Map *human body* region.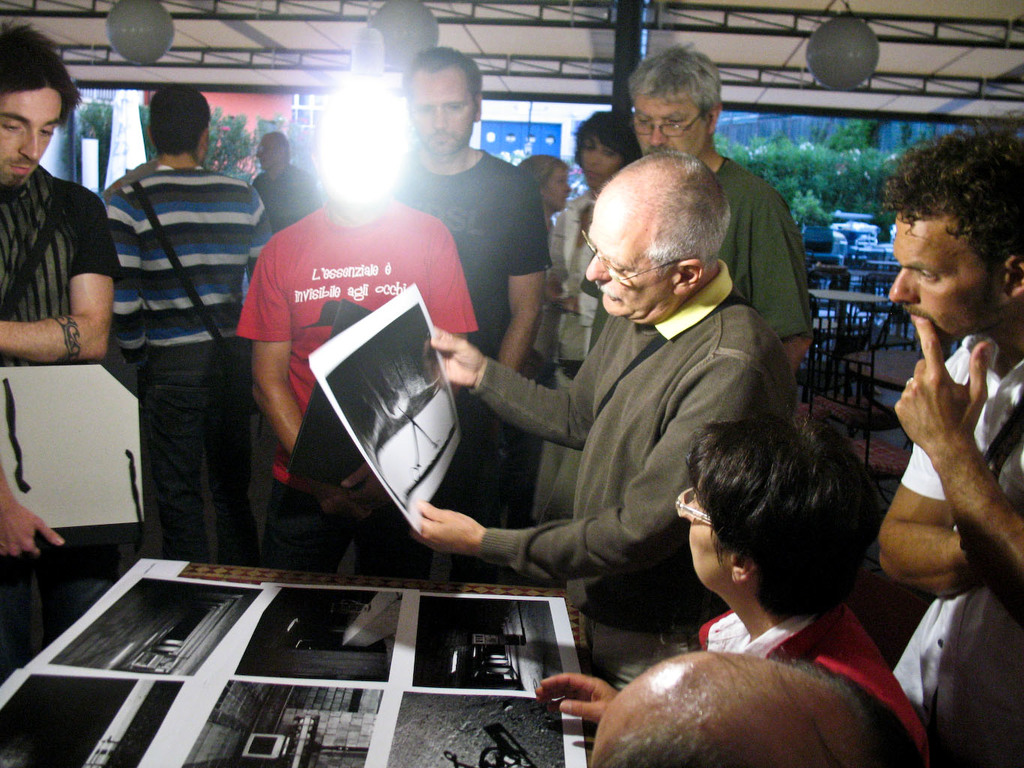
Mapped to box=[254, 160, 318, 229].
